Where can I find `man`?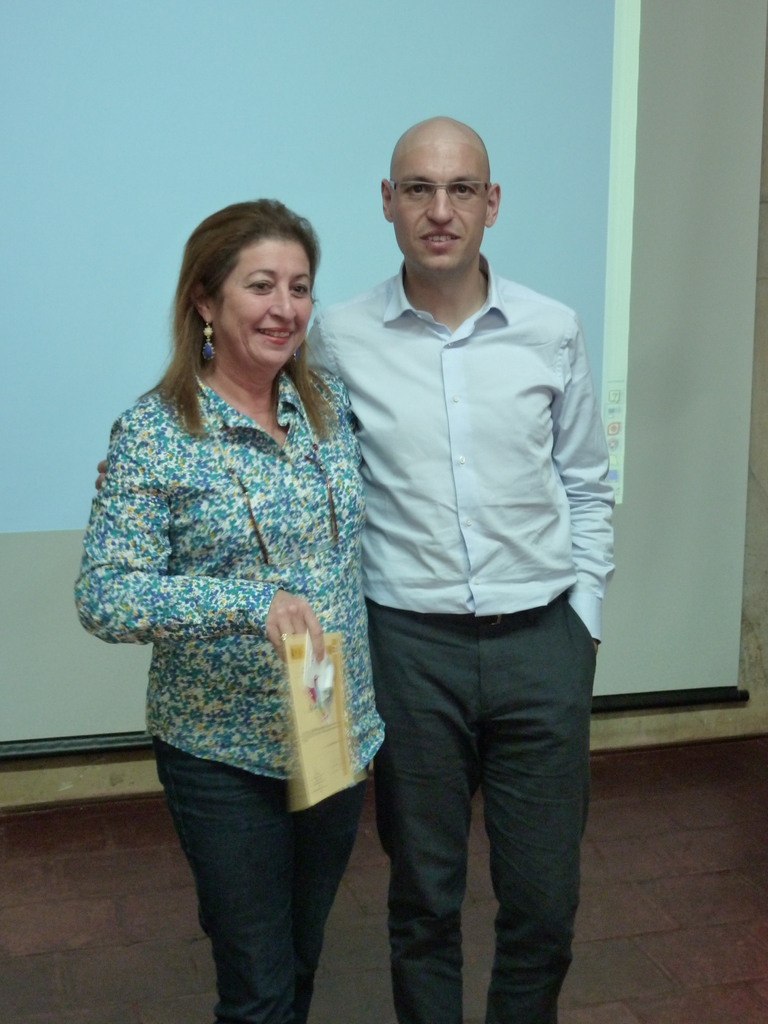
You can find it at 305/109/622/1023.
